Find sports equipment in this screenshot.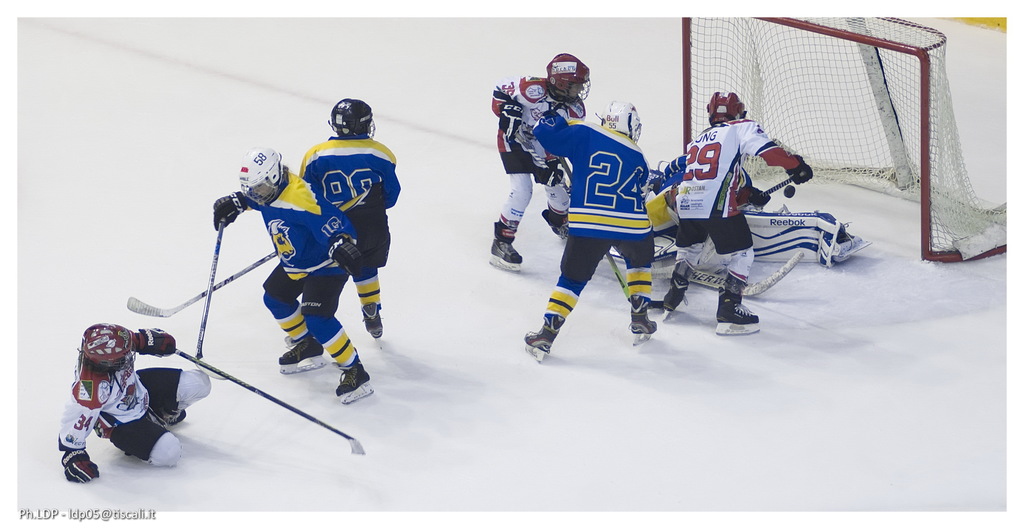
The bounding box for sports equipment is x1=658, y1=272, x2=689, y2=316.
